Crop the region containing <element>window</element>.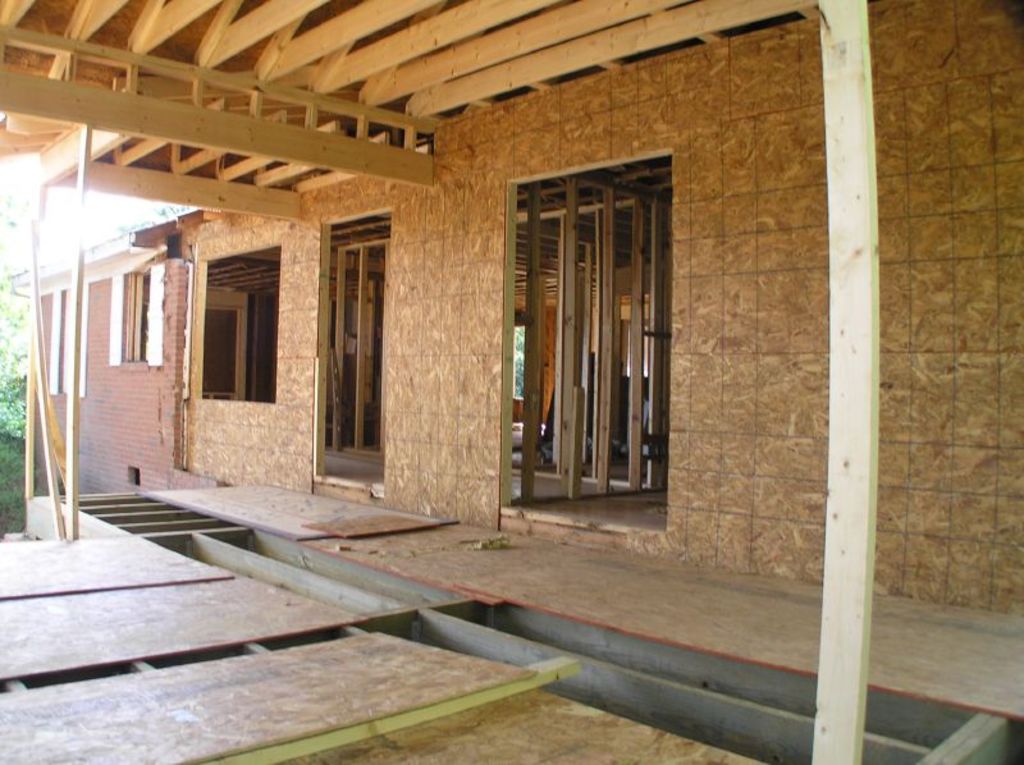
Crop region: pyautogui.locateOnScreen(202, 235, 284, 402).
